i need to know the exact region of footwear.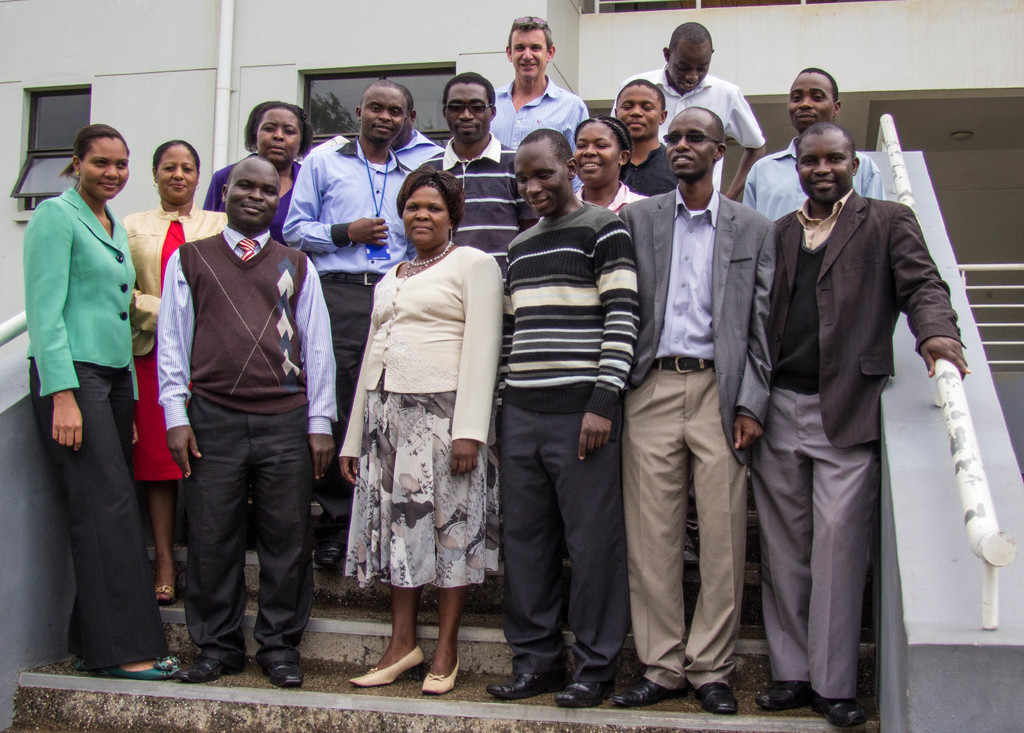
Region: select_region(315, 542, 344, 568).
